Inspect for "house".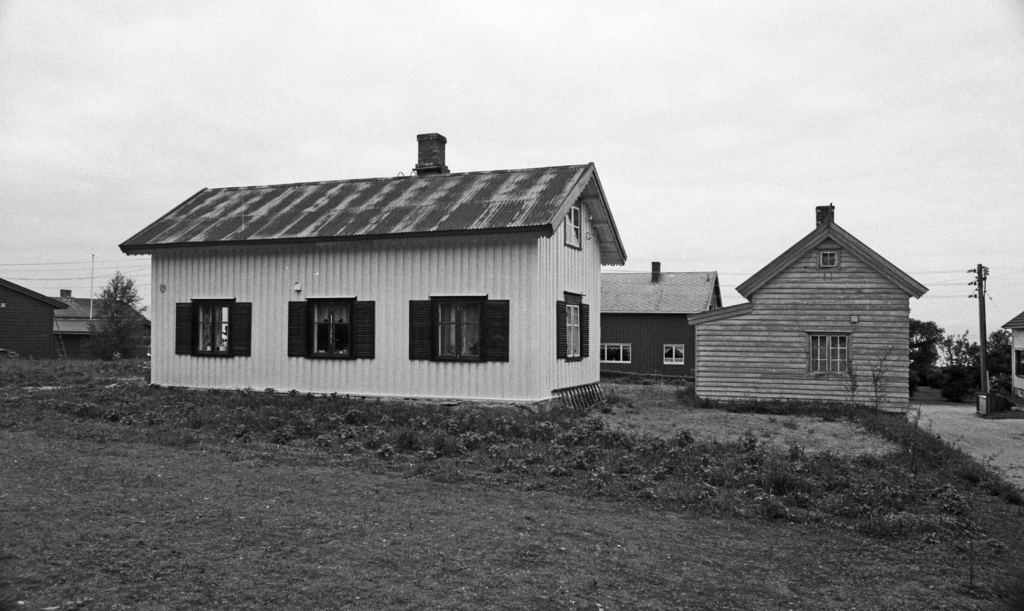
Inspection: locate(120, 133, 623, 404).
